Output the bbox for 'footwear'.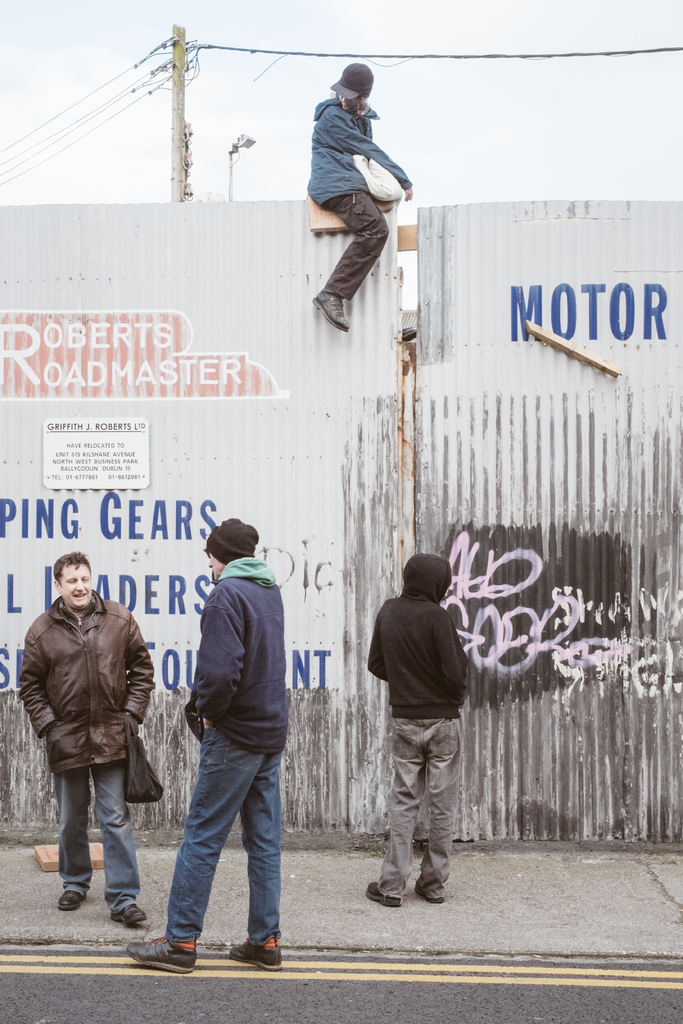
[x1=131, y1=931, x2=191, y2=966].
